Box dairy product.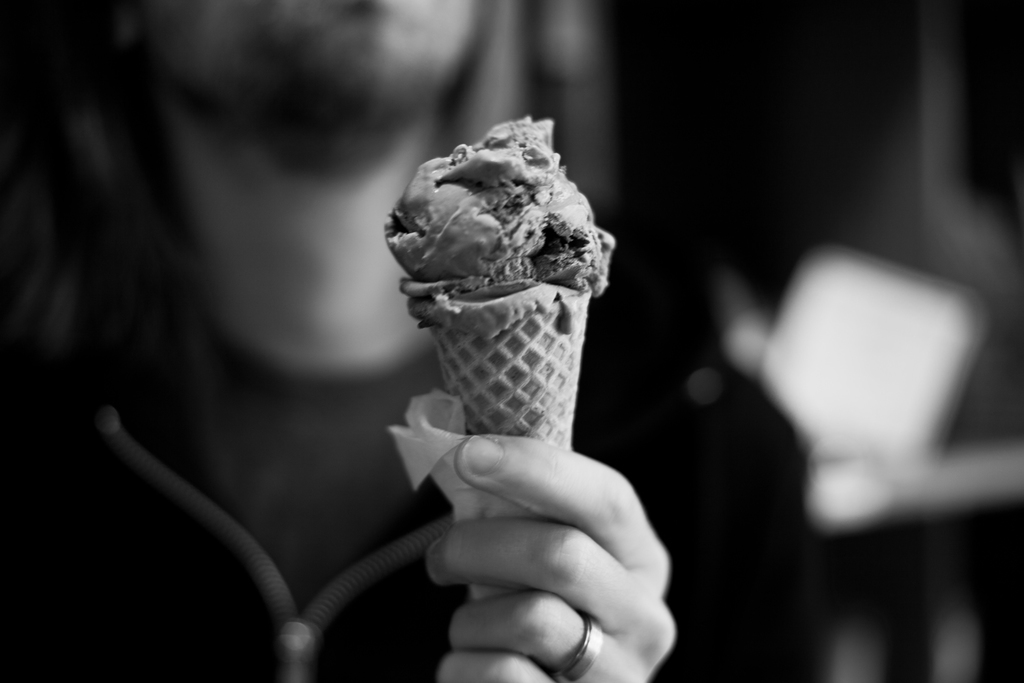
BBox(382, 115, 609, 301).
